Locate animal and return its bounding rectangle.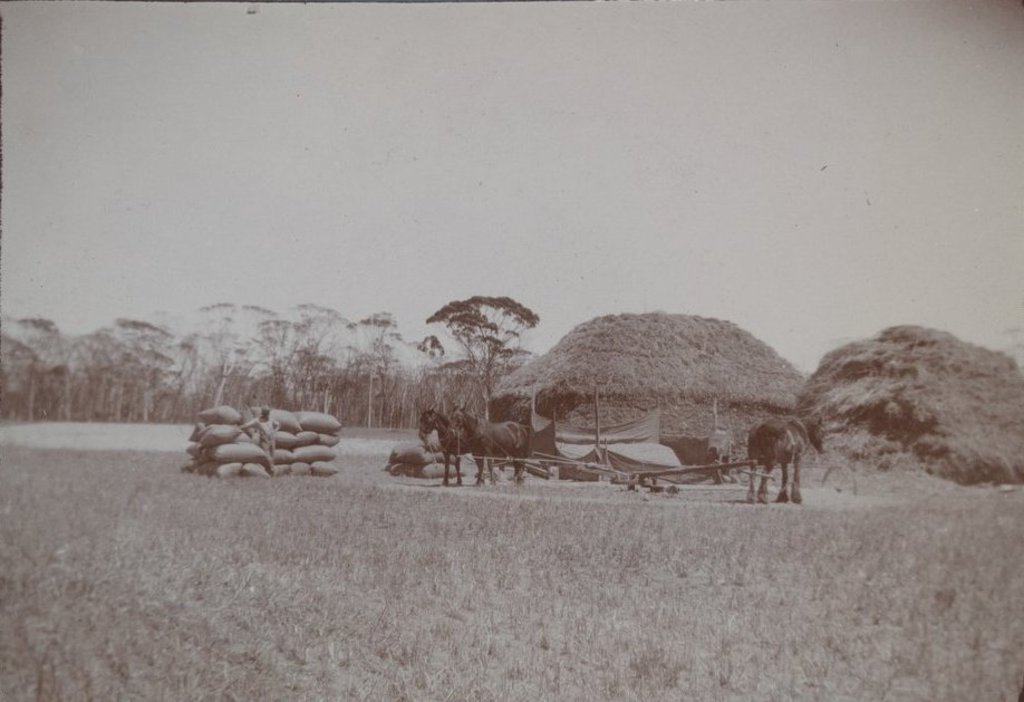
Rect(747, 419, 830, 507).
